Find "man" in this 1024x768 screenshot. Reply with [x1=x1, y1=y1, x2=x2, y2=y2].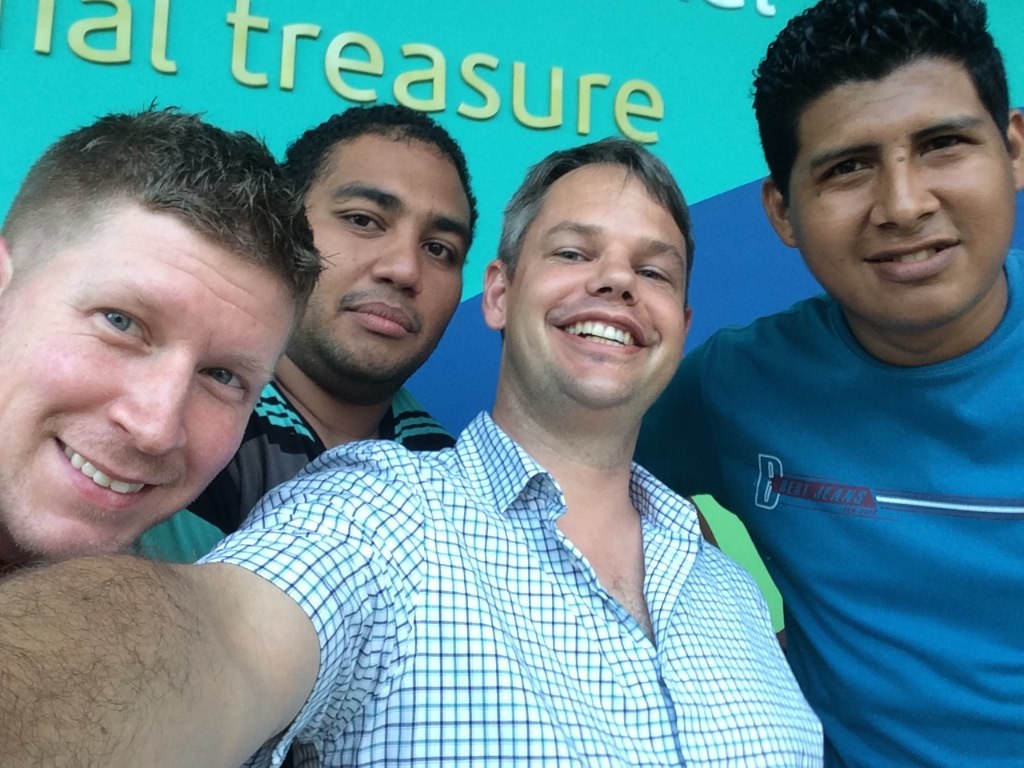
[x1=0, y1=135, x2=829, y2=767].
